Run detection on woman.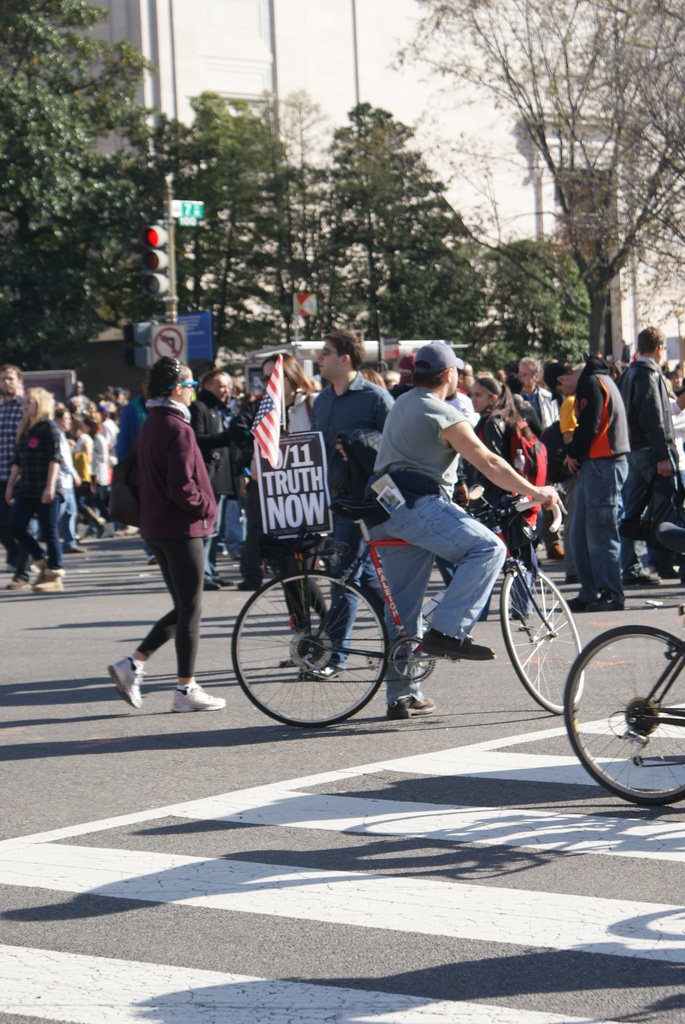
Result: <region>252, 356, 324, 668</region>.
